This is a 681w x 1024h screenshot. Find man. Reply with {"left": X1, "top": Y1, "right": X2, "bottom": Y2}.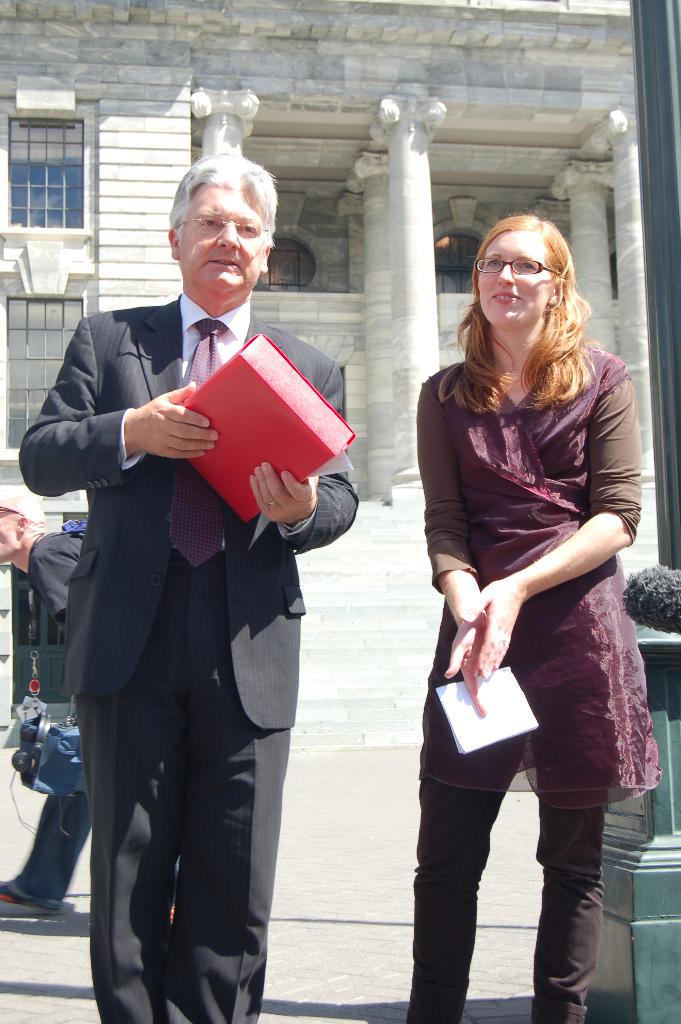
{"left": 0, "top": 499, "right": 88, "bottom": 911}.
